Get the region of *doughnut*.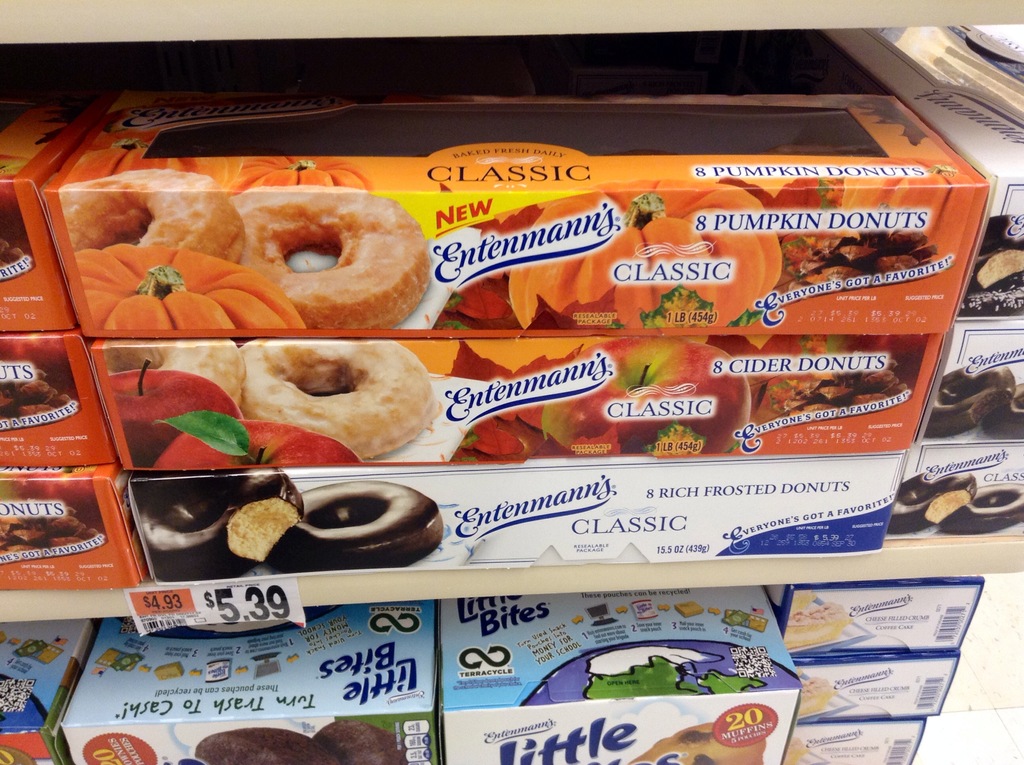
261:479:445:566.
